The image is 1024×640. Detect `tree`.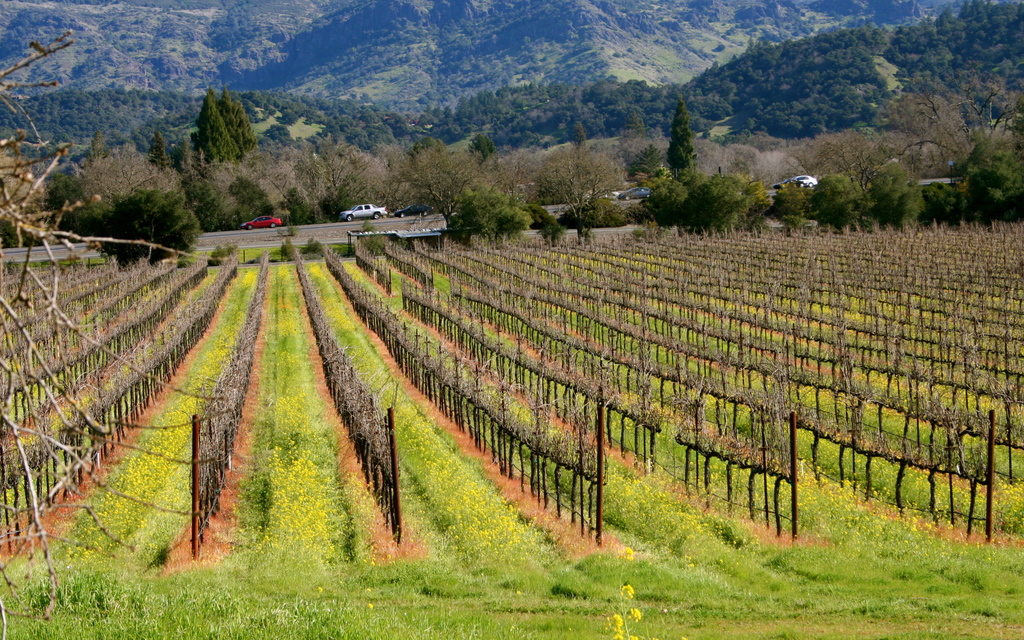
Detection: (173, 76, 252, 162).
